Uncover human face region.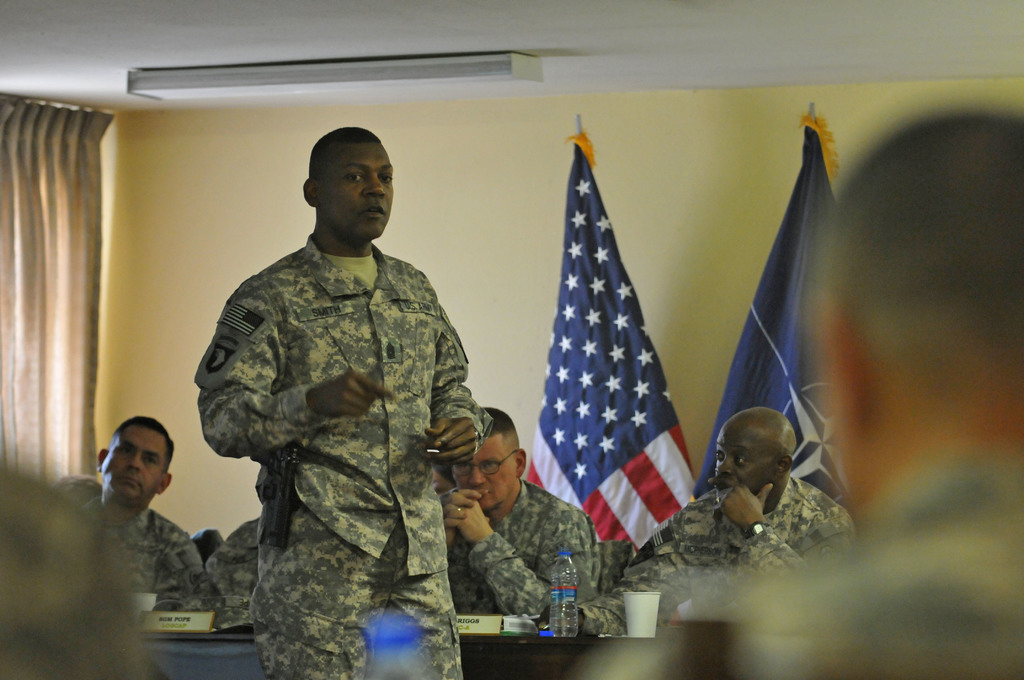
Uncovered: l=717, t=435, r=771, b=503.
